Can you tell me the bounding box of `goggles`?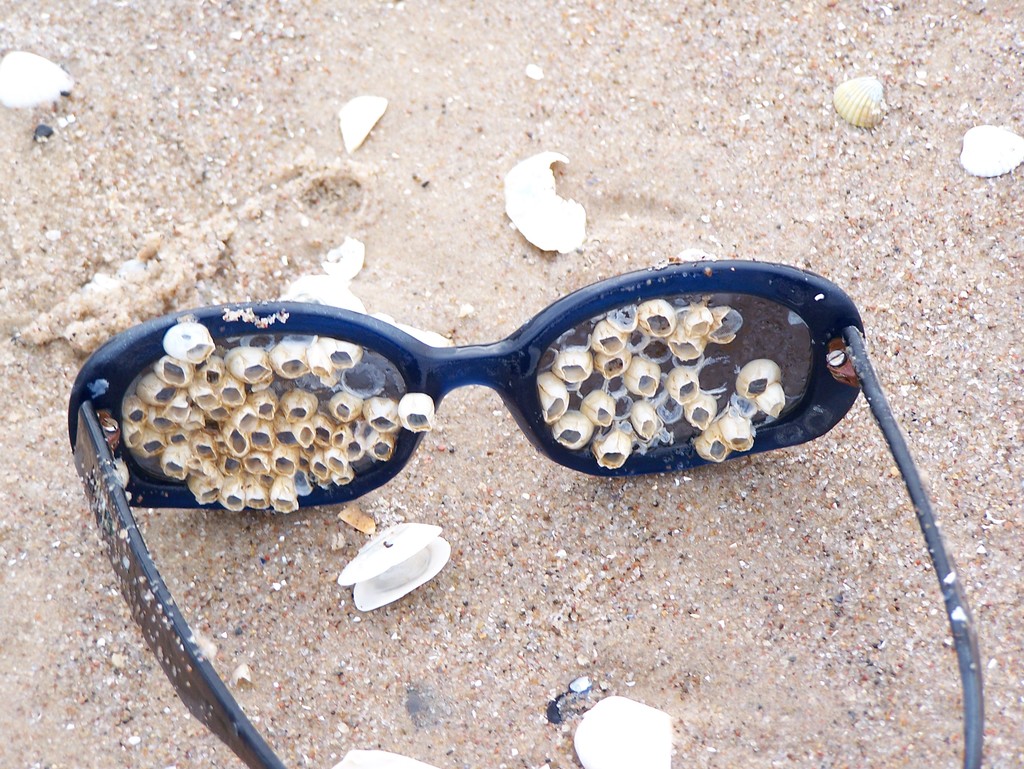
(x1=65, y1=253, x2=983, y2=768).
